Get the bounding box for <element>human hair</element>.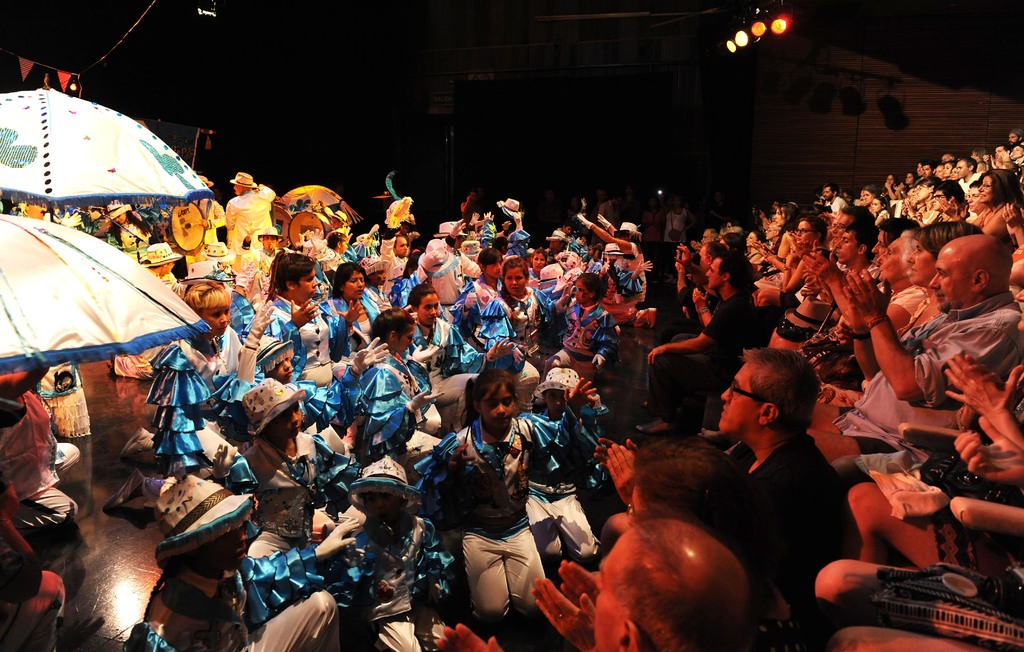
[951, 161, 958, 170].
